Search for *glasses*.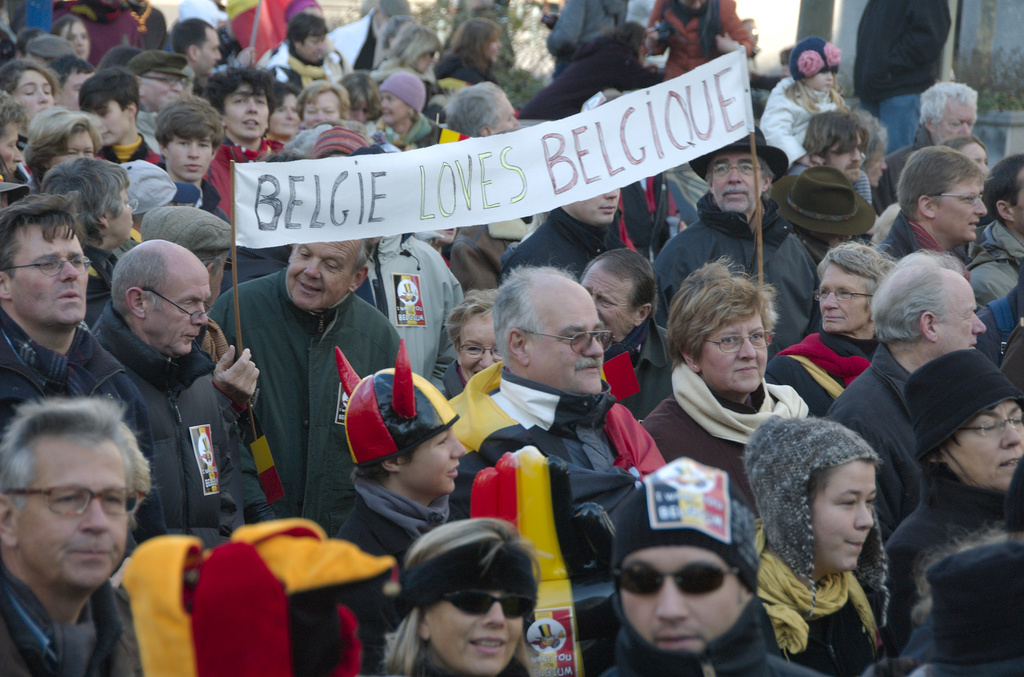
Found at bbox=[6, 485, 140, 519].
